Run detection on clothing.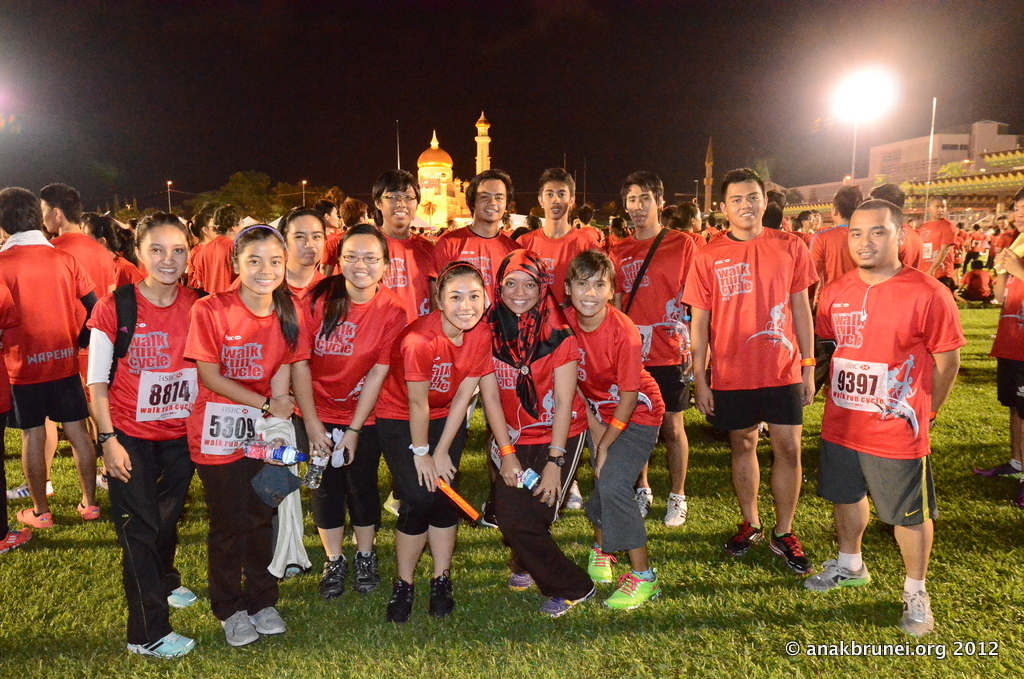
Result: 381, 310, 498, 526.
